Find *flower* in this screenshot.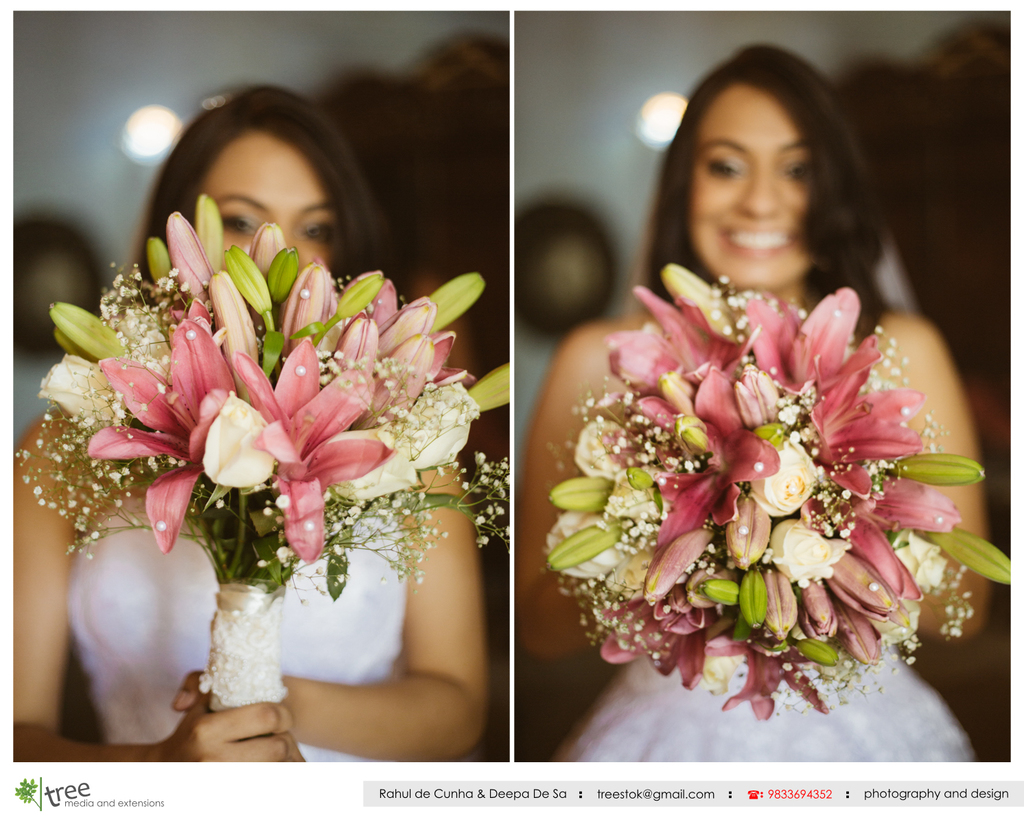
The bounding box for *flower* is l=279, t=262, r=336, b=356.
